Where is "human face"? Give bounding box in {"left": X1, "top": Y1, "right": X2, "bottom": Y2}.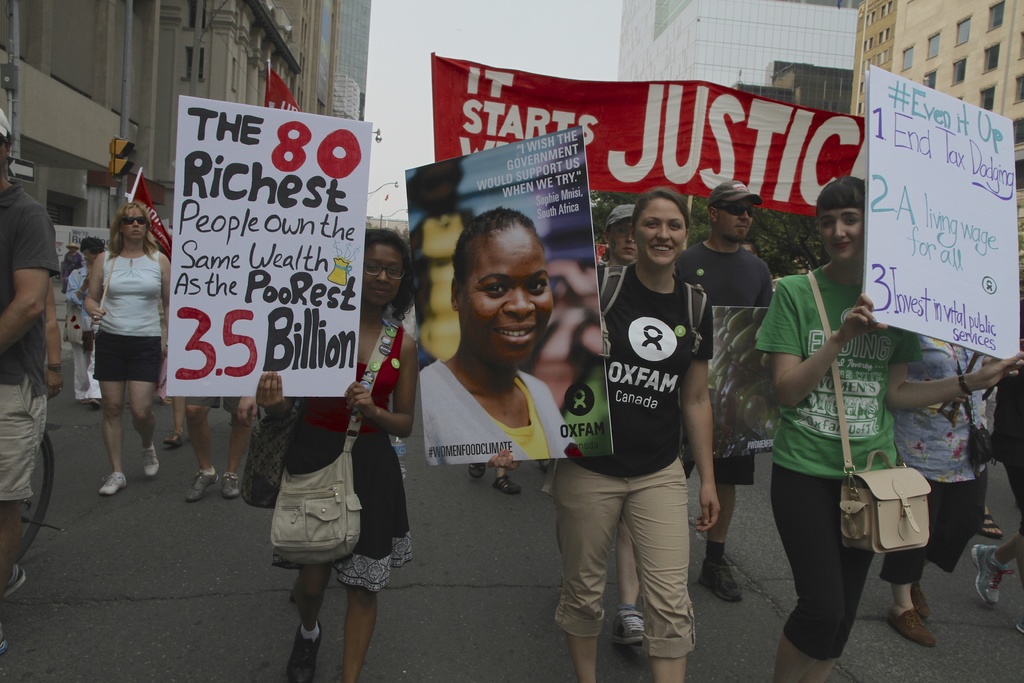
{"left": 815, "top": 197, "right": 861, "bottom": 263}.
